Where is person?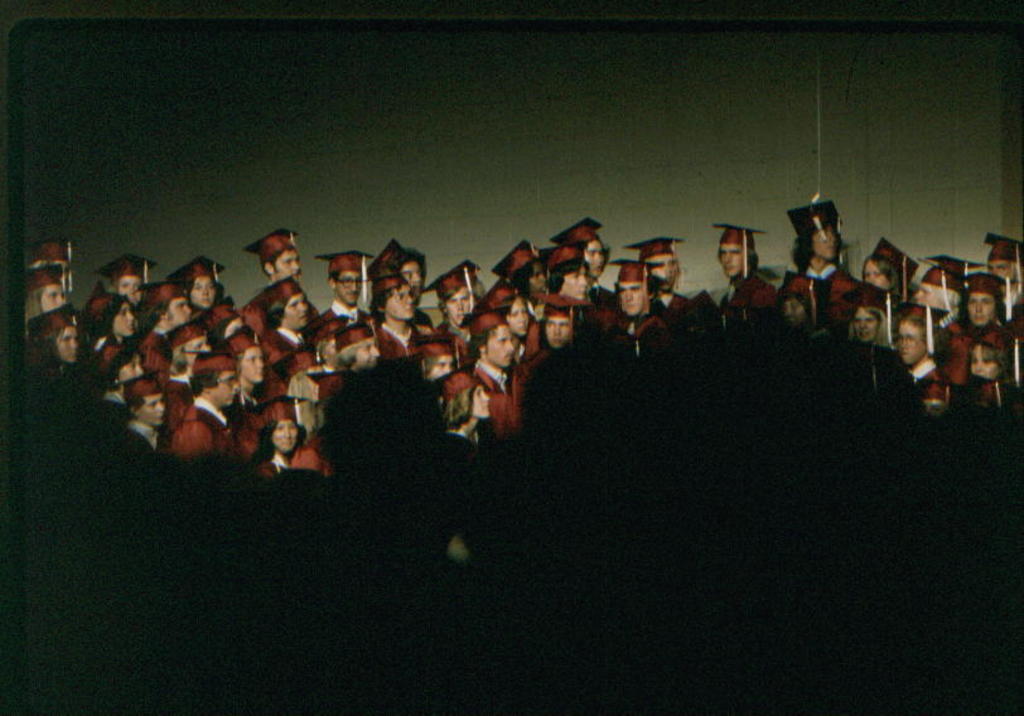
{"left": 622, "top": 237, "right": 684, "bottom": 310}.
